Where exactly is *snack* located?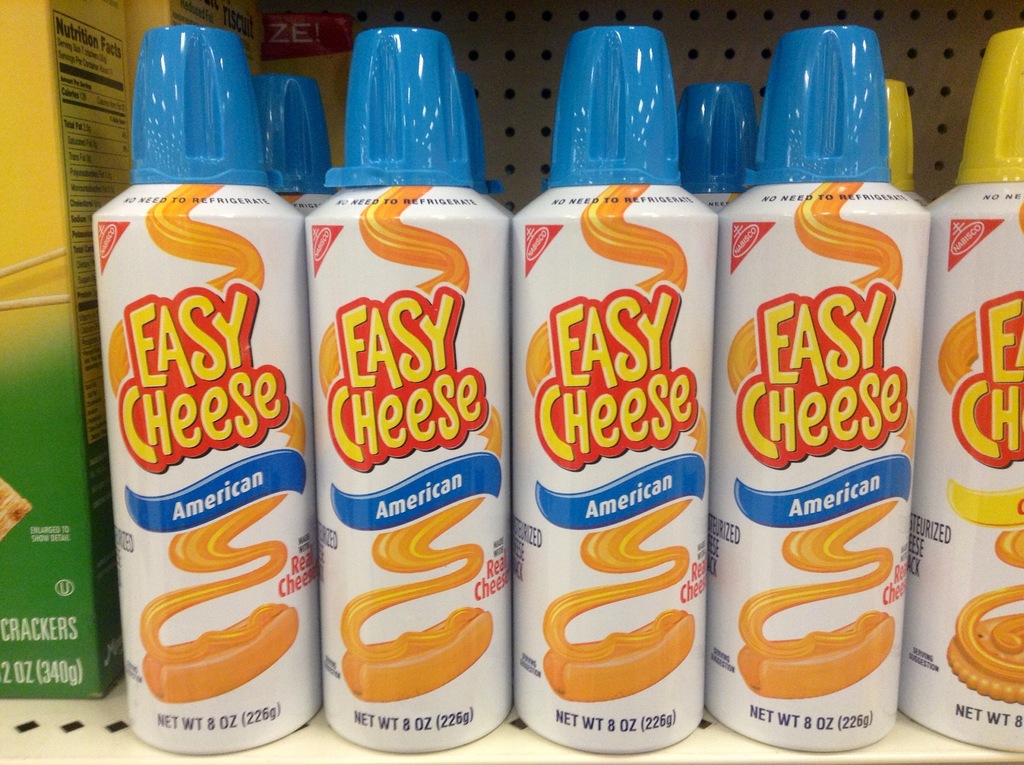
Its bounding box is [x1=736, y1=603, x2=894, y2=698].
